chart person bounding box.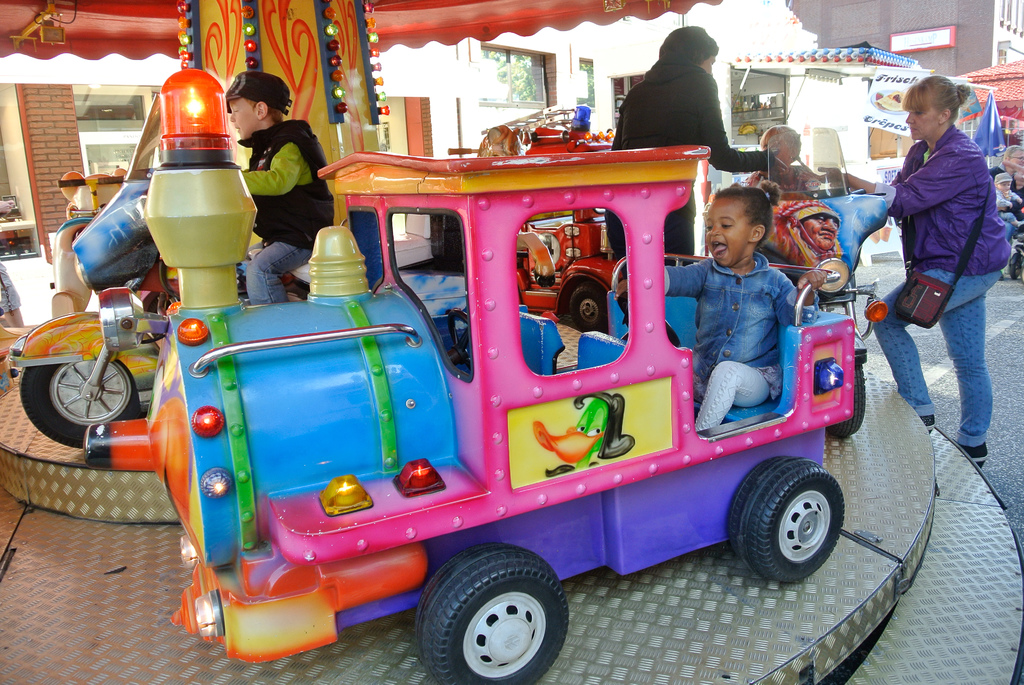
Charted: [left=874, top=59, right=1002, bottom=480].
